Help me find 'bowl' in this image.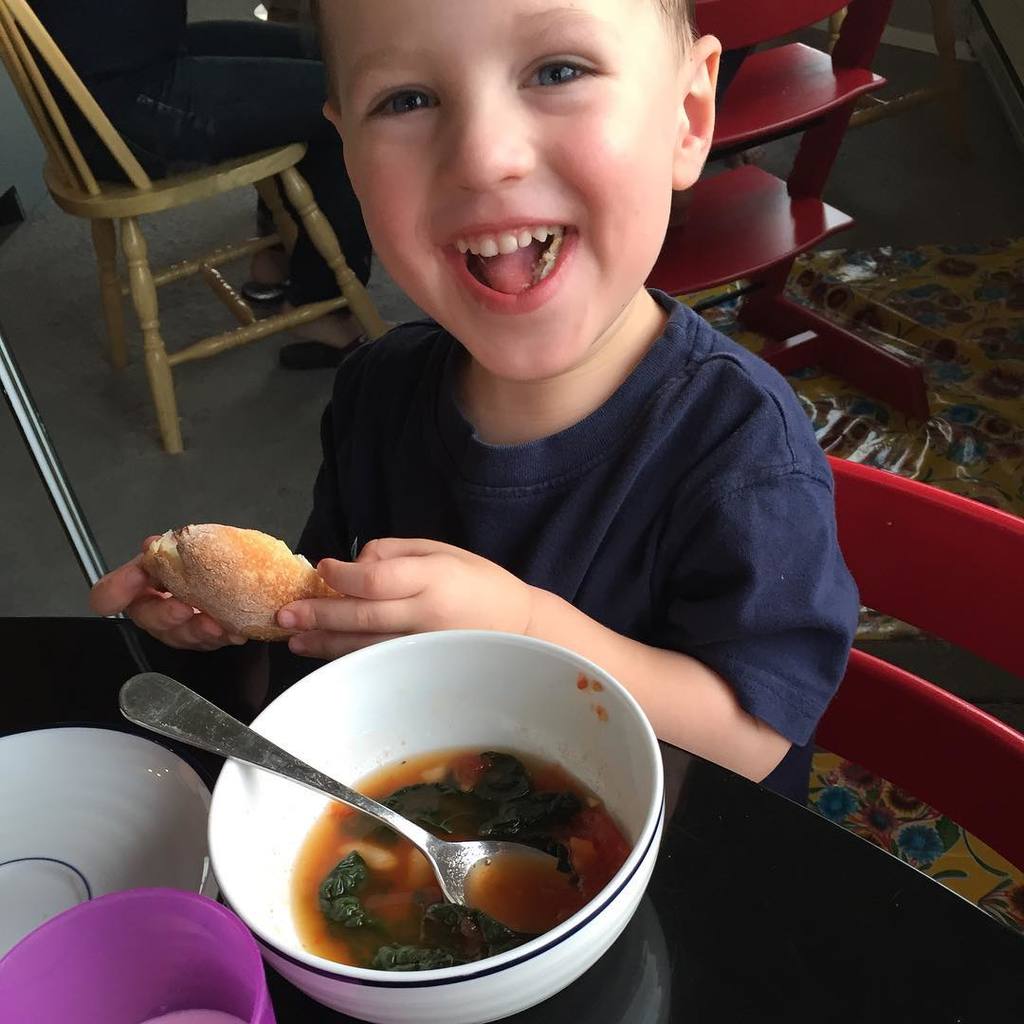
Found it: (left=0, top=729, right=210, bottom=960).
